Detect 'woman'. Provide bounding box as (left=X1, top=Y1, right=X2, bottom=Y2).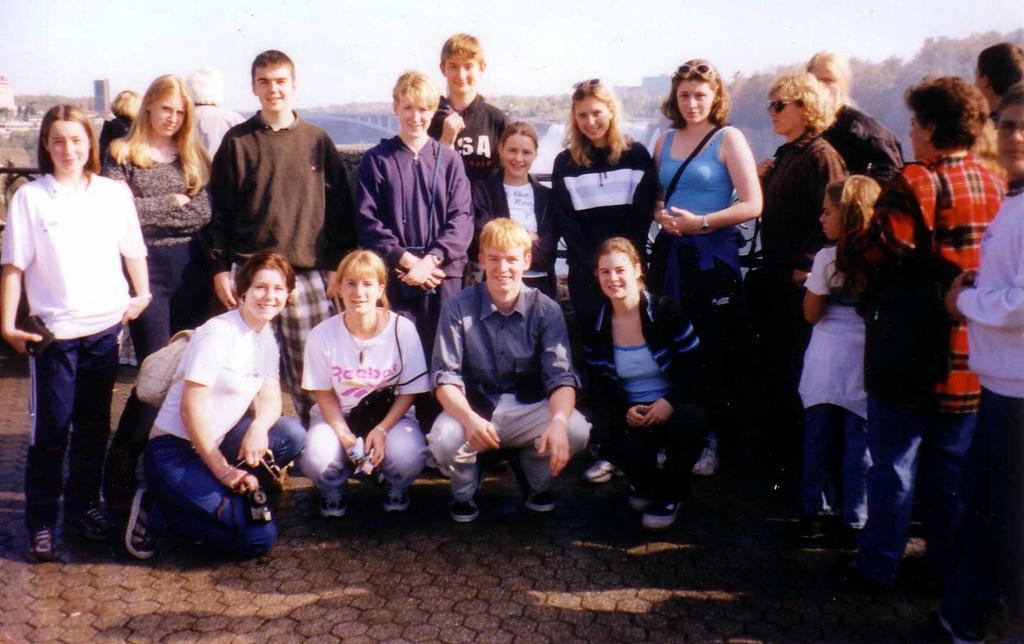
(left=360, top=66, right=477, bottom=433).
